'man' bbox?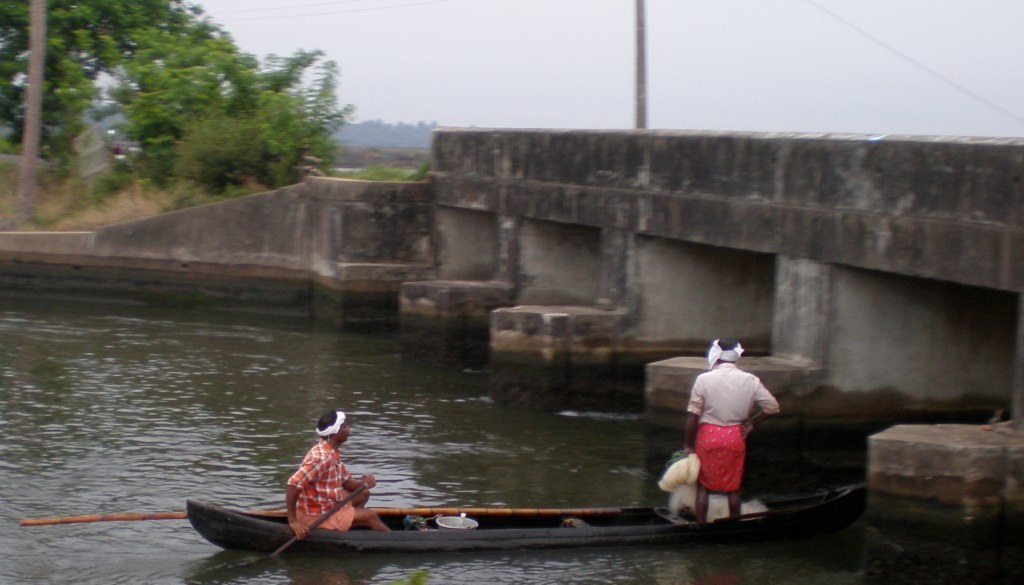
bbox(675, 342, 788, 530)
